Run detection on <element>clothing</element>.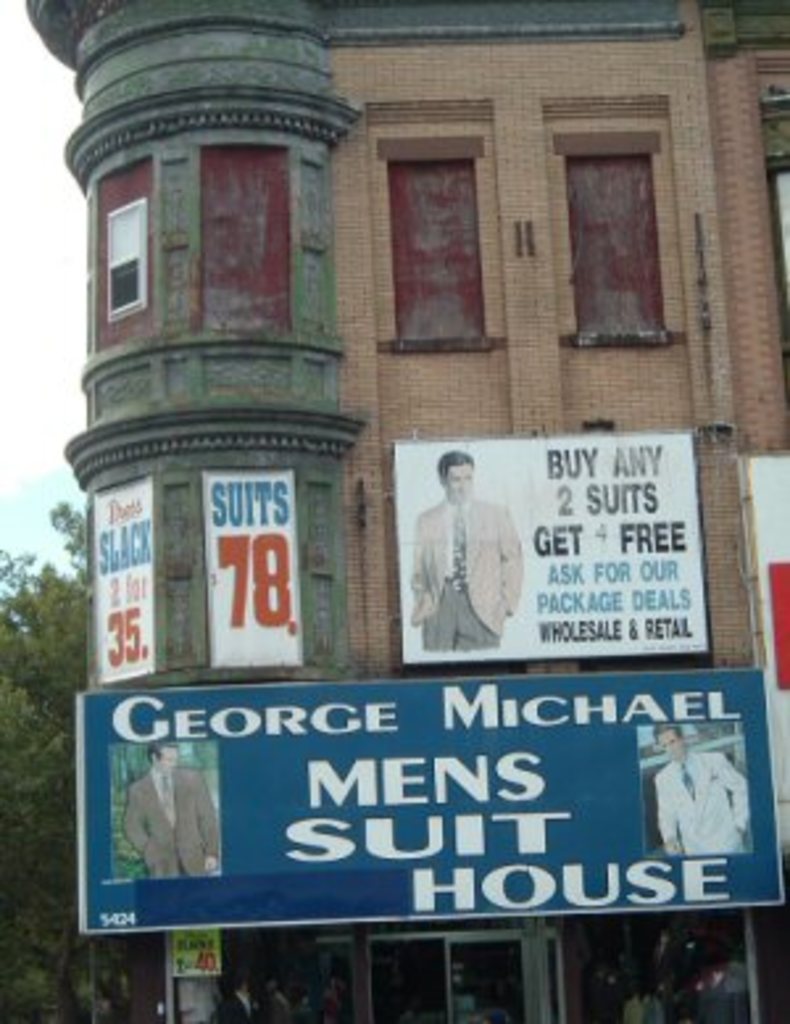
Result: box(656, 748, 745, 856).
